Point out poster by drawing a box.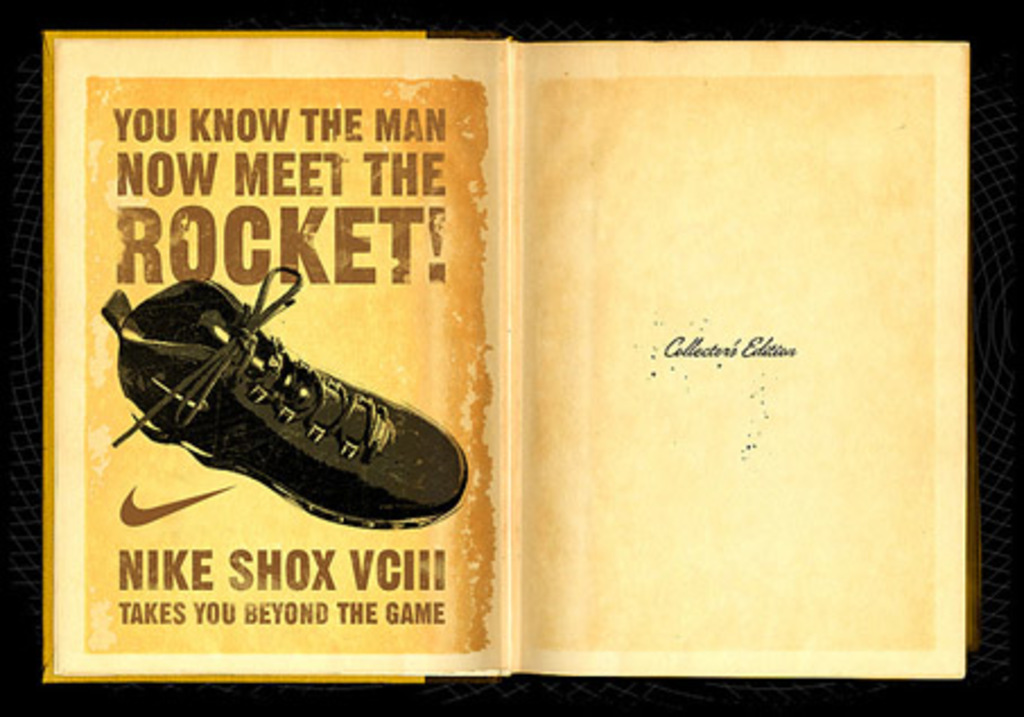
select_region(81, 77, 497, 658).
